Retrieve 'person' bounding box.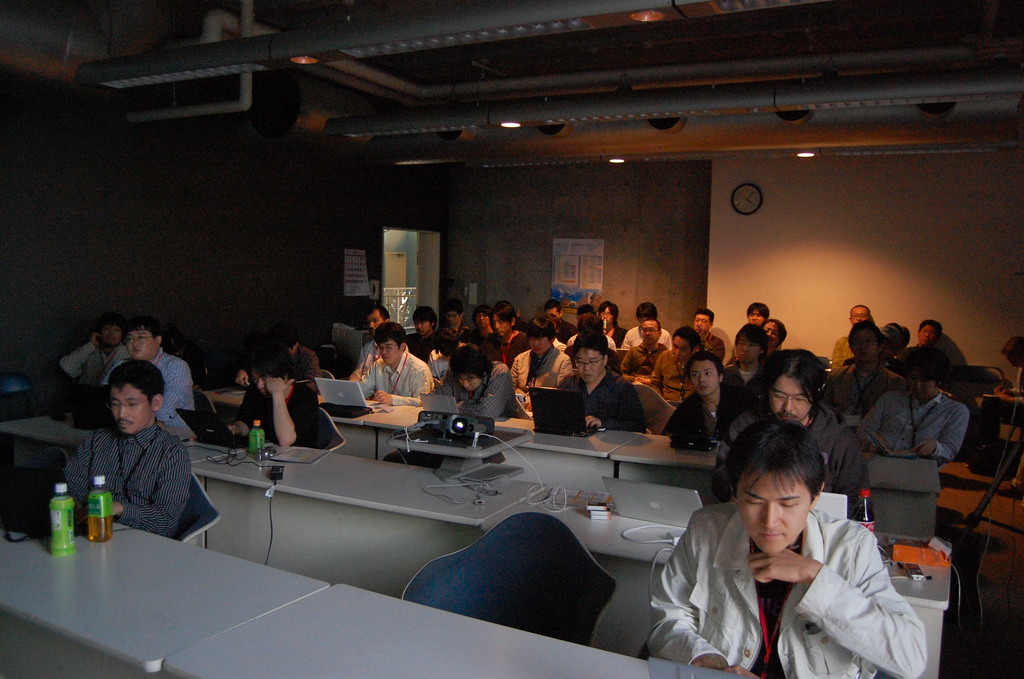
Bounding box: pyautogui.locateOnScreen(856, 361, 962, 461).
